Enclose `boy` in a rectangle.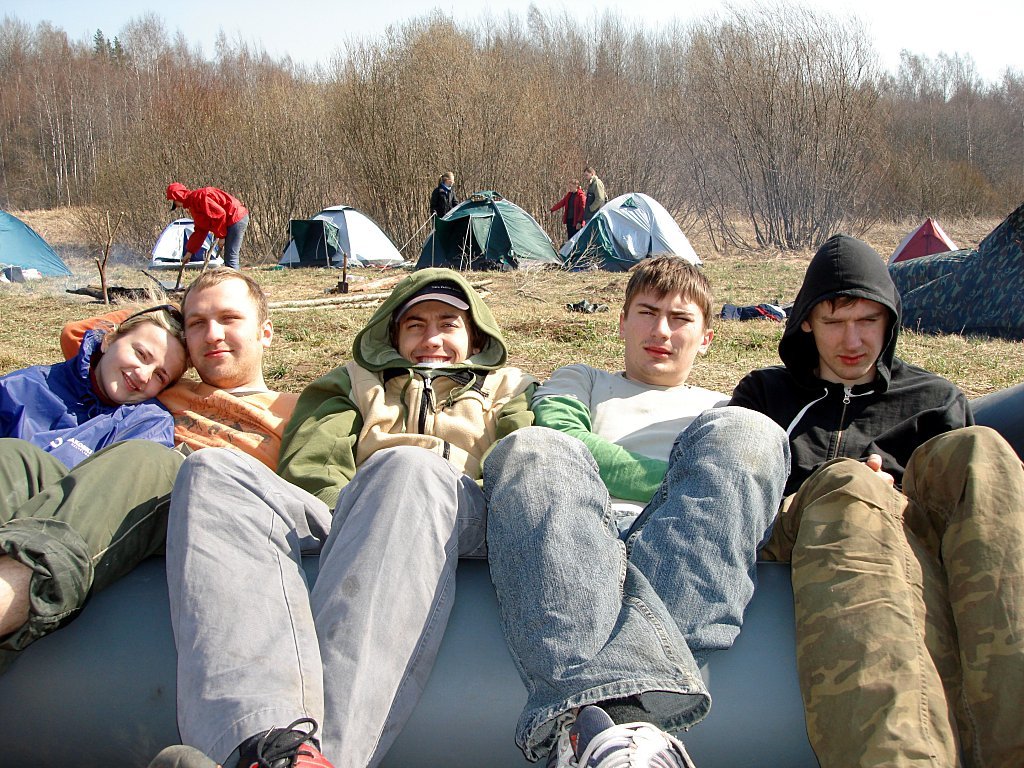
select_region(722, 228, 1023, 767).
